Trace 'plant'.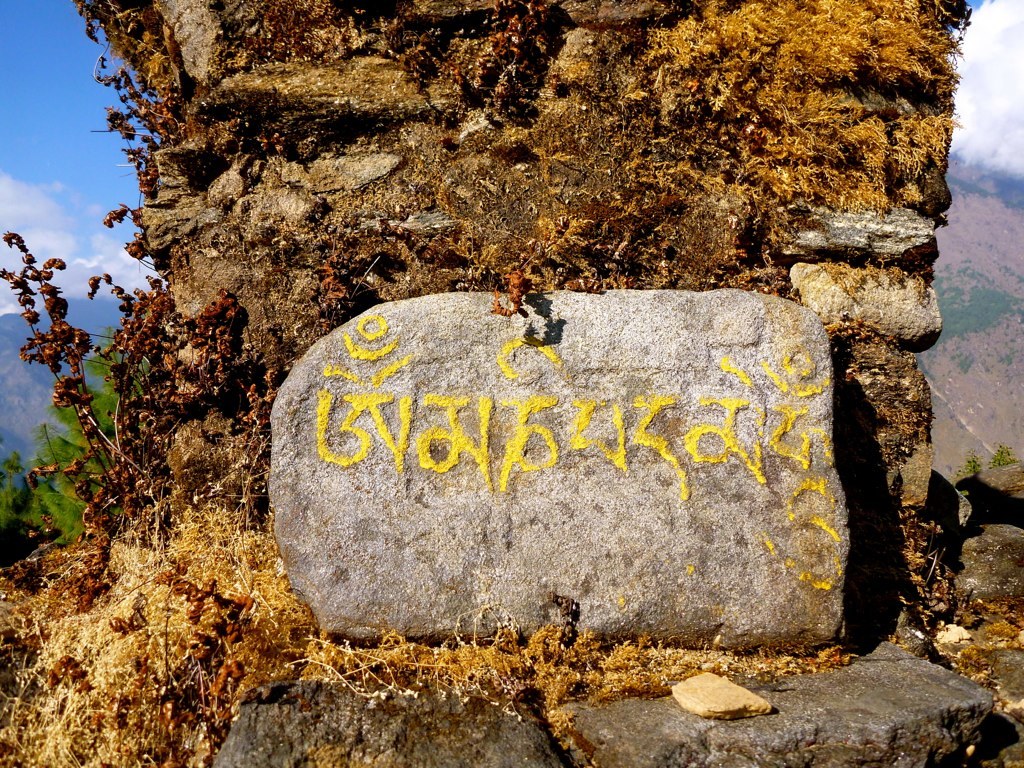
Traced to box(950, 437, 977, 482).
